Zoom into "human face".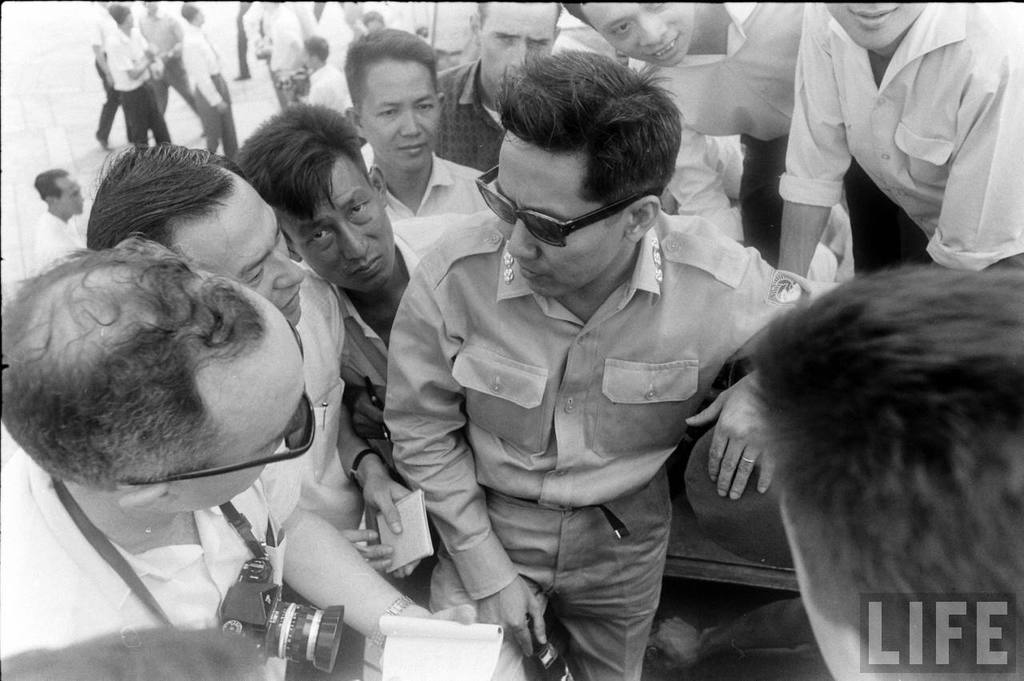
Zoom target: 819:0:930:49.
